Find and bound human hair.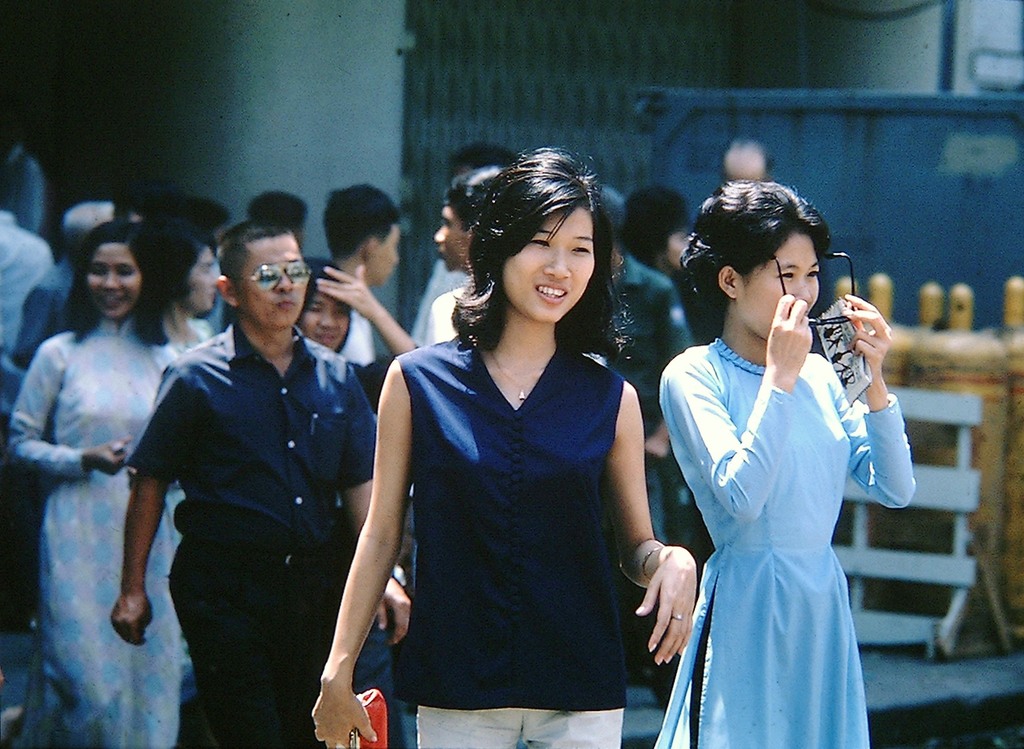
Bound: {"left": 150, "top": 197, "right": 233, "bottom": 247}.
